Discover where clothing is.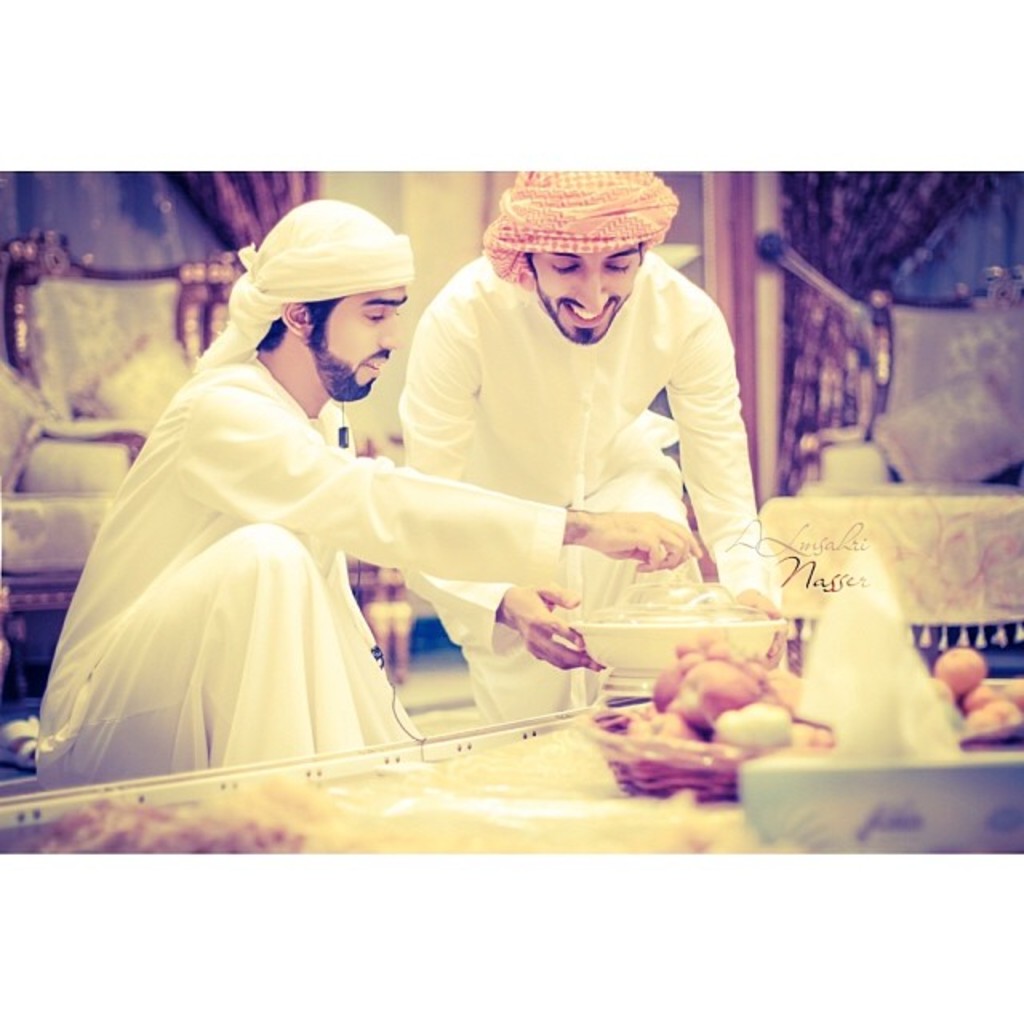
Discovered at x1=480 y1=173 x2=686 y2=294.
